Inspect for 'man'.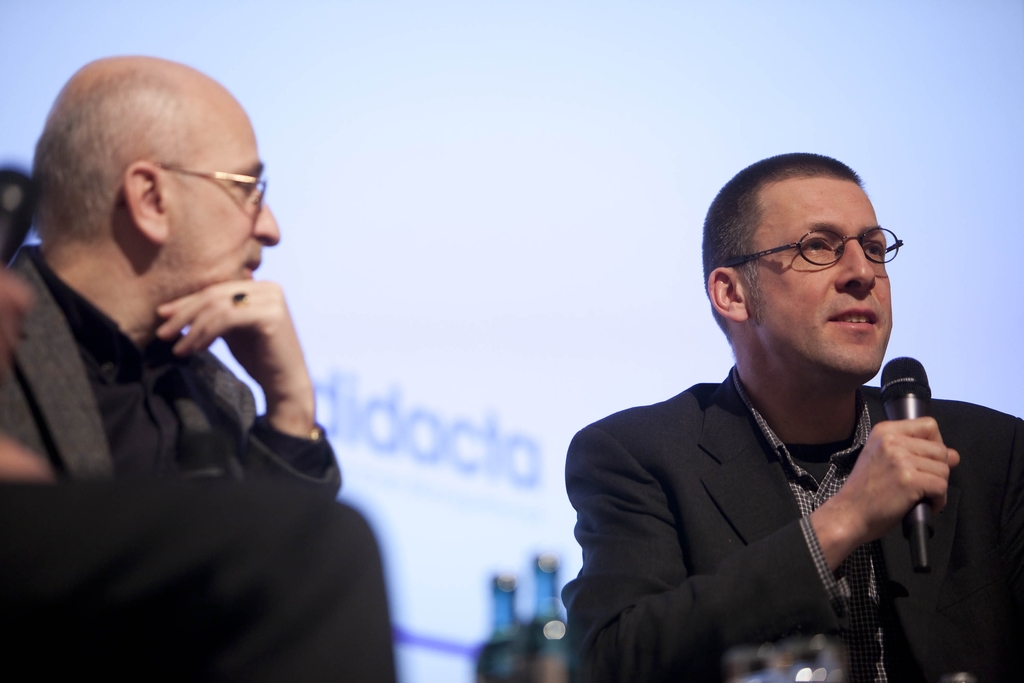
Inspection: pyautogui.locateOnScreen(0, 50, 400, 682).
